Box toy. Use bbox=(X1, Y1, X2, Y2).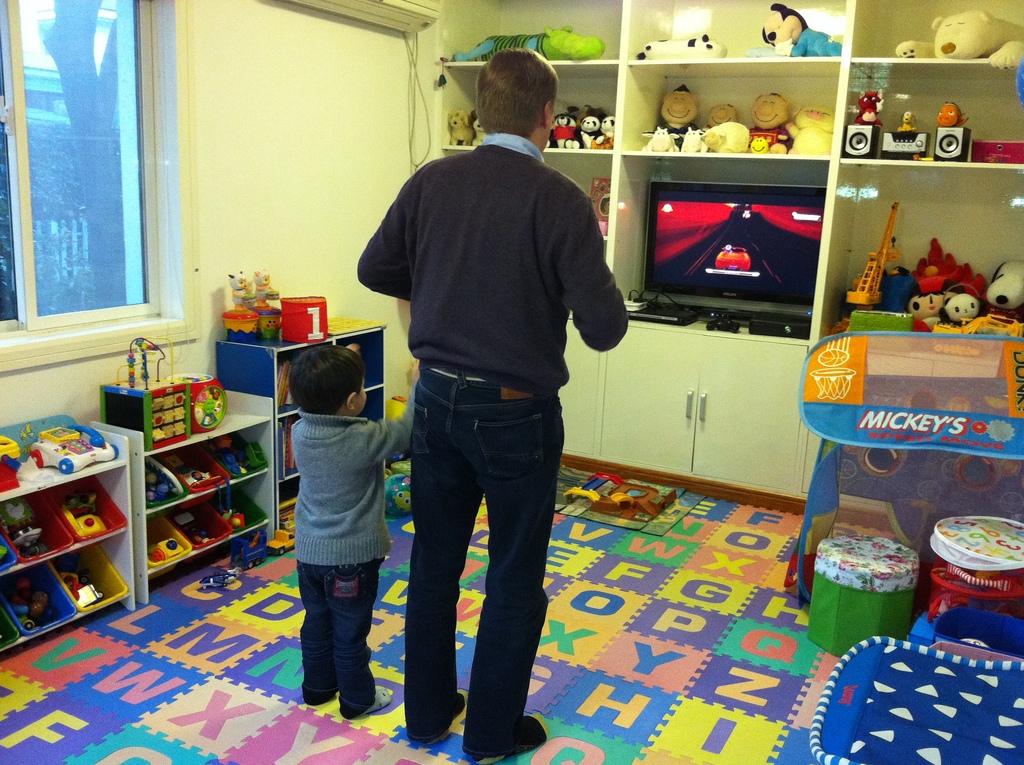
bbox=(852, 89, 884, 130).
